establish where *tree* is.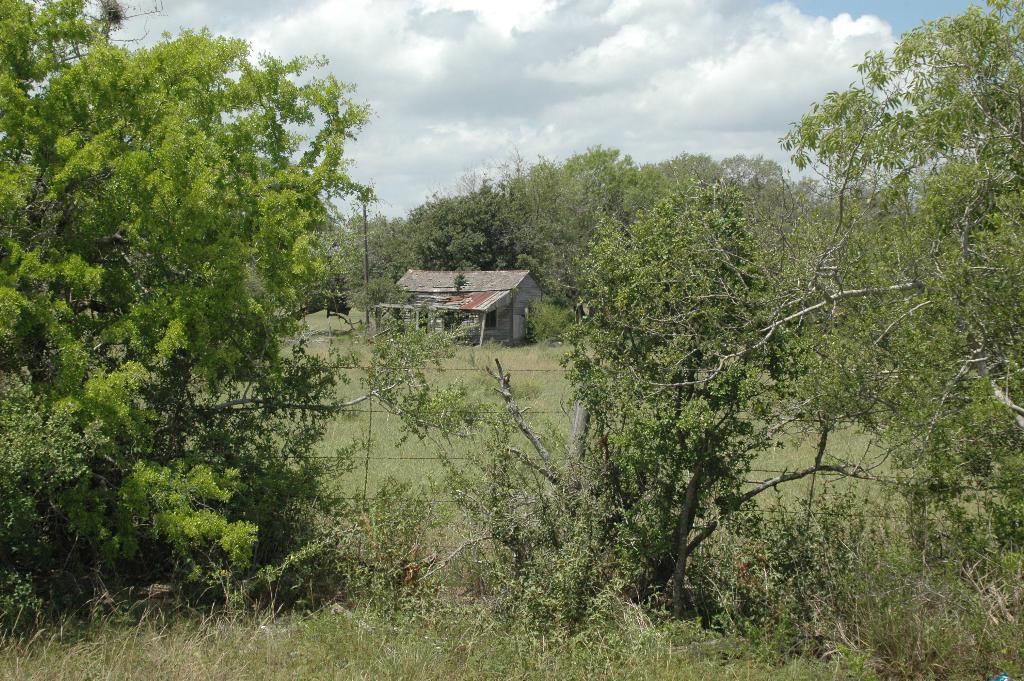
Established at 774/0/1023/571.
